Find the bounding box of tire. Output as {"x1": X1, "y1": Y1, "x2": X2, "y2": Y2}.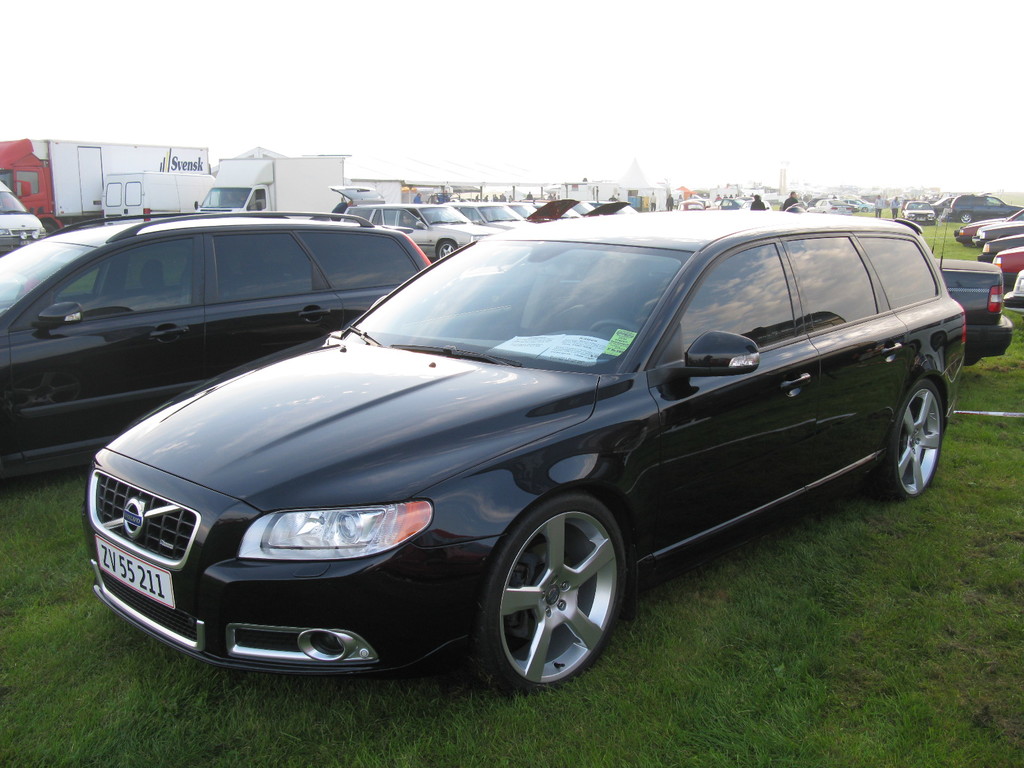
{"x1": 861, "y1": 207, "x2": 872, "y2": 213}.
